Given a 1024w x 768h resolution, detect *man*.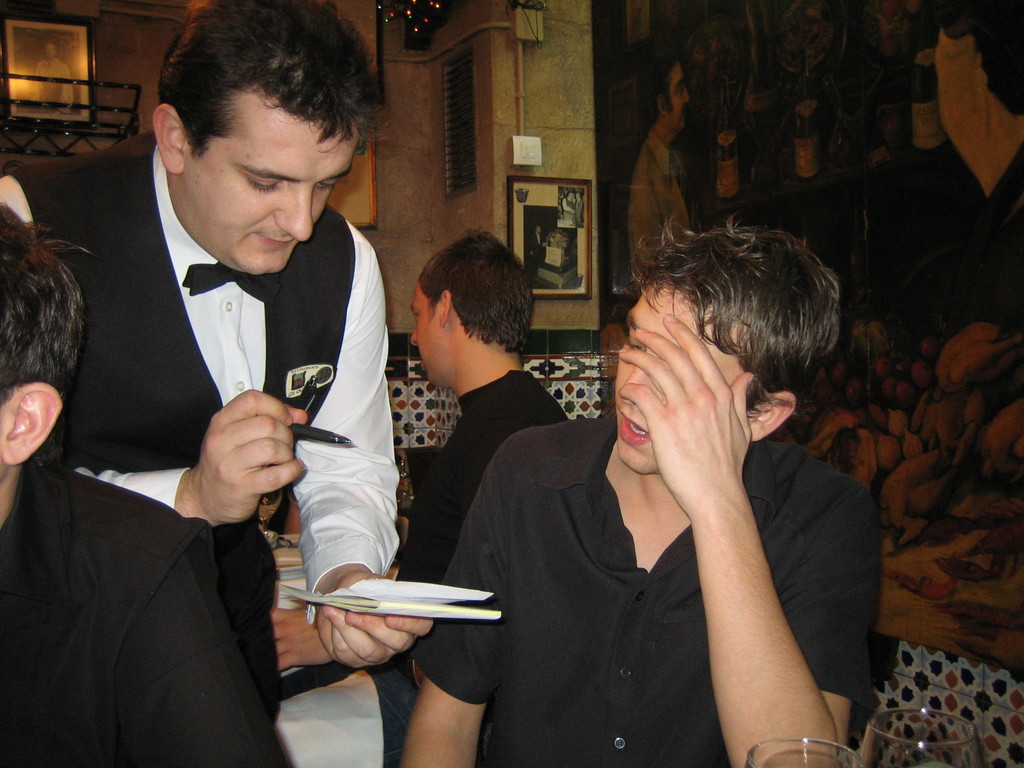
[x1=405, y1=223, x2=880, y2=767].
